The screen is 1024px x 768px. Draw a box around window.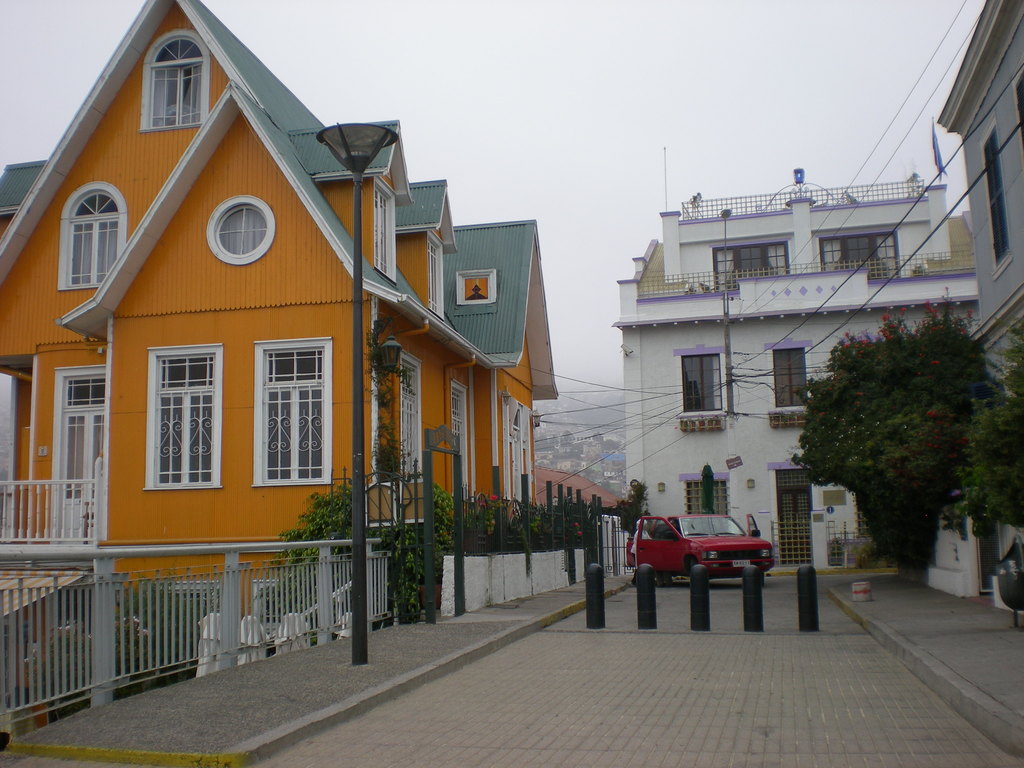
bbox=(678, 346, 730, 416).
